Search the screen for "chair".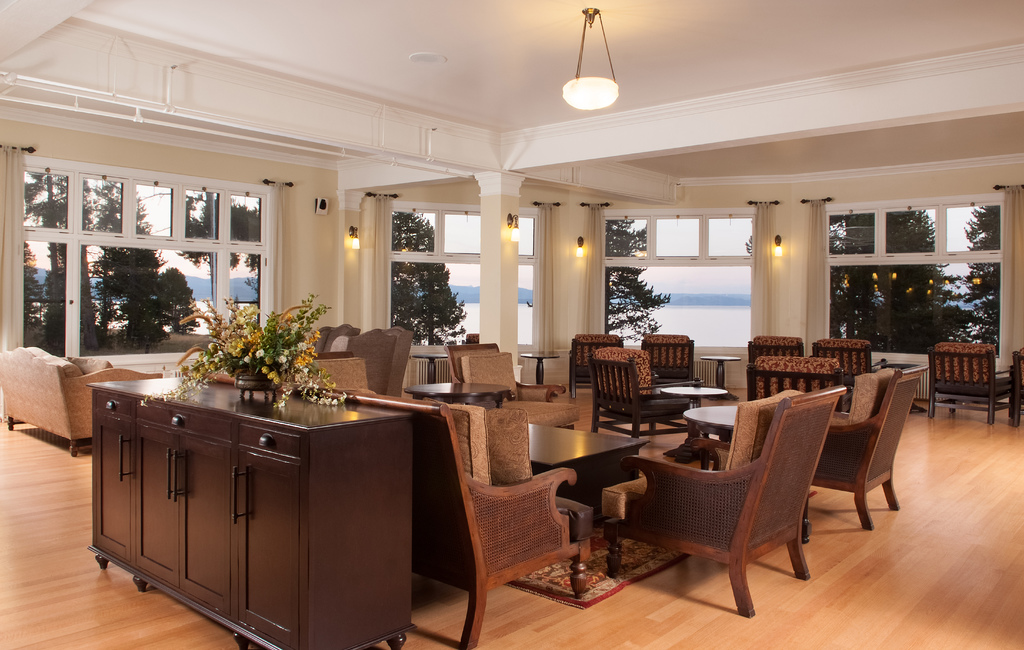
Found at 588/346/702/437.
